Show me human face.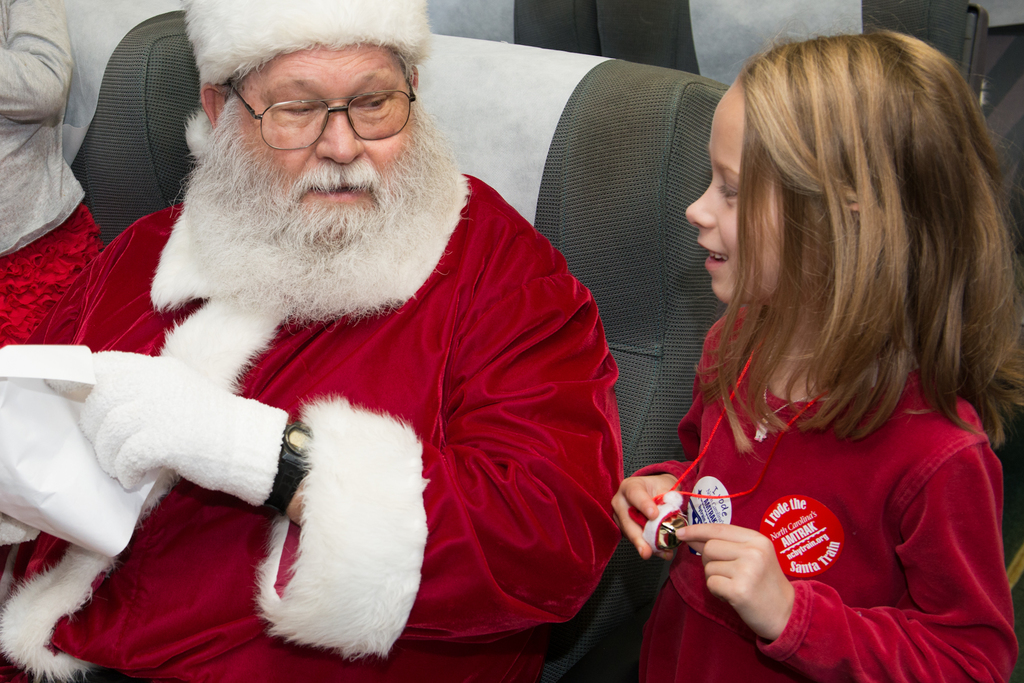
human face is here: [x1=684, y1=76, x2=833, y2=307].
